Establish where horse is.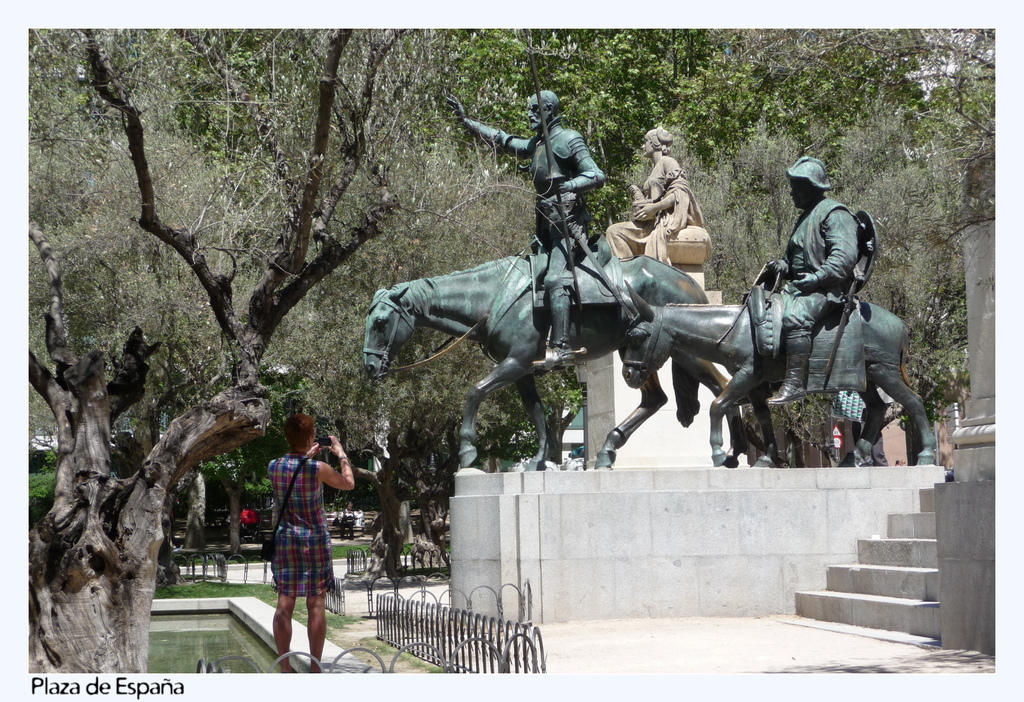
Established at [left=361, top=245, right=749, bottom=475].
